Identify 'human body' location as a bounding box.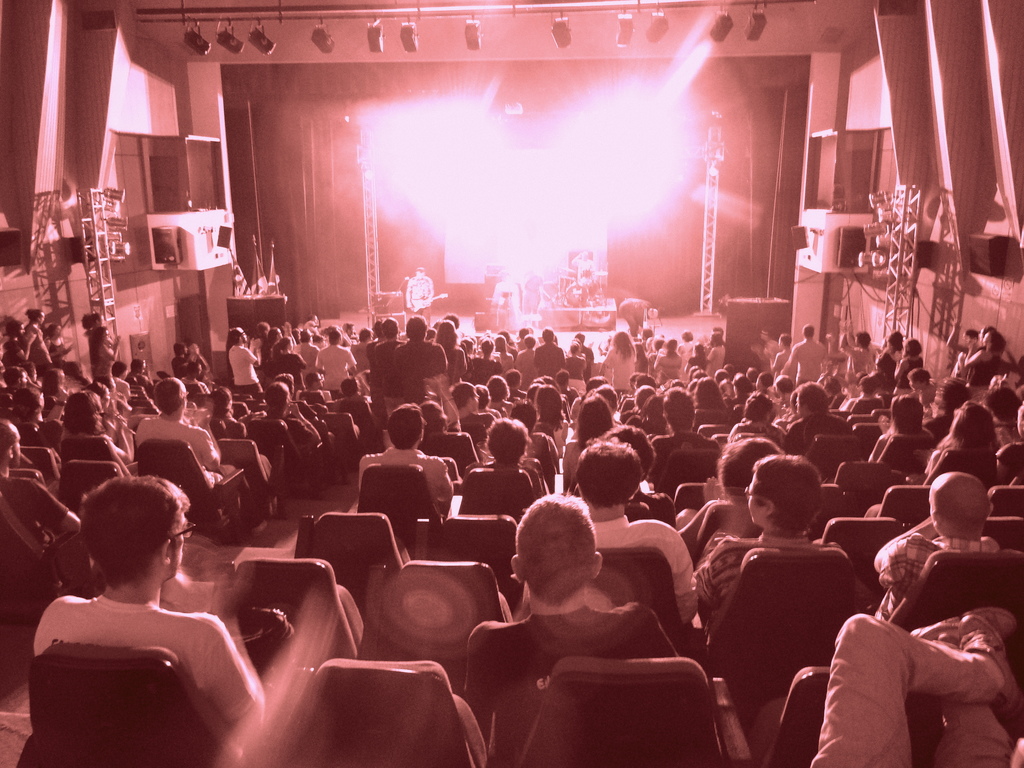
pyautogui.locateOnScreen(493, 271, 518, 310).
